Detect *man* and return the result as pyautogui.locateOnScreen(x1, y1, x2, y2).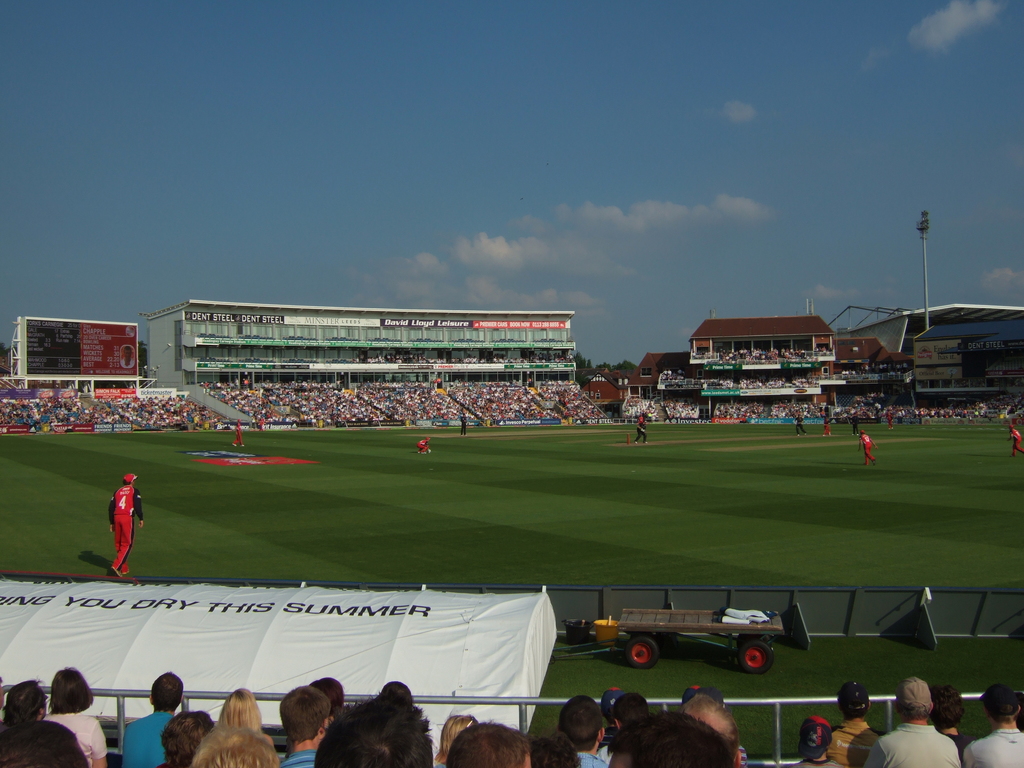
pyautogui.locateOnScreen(447, 720, 531, 767).
